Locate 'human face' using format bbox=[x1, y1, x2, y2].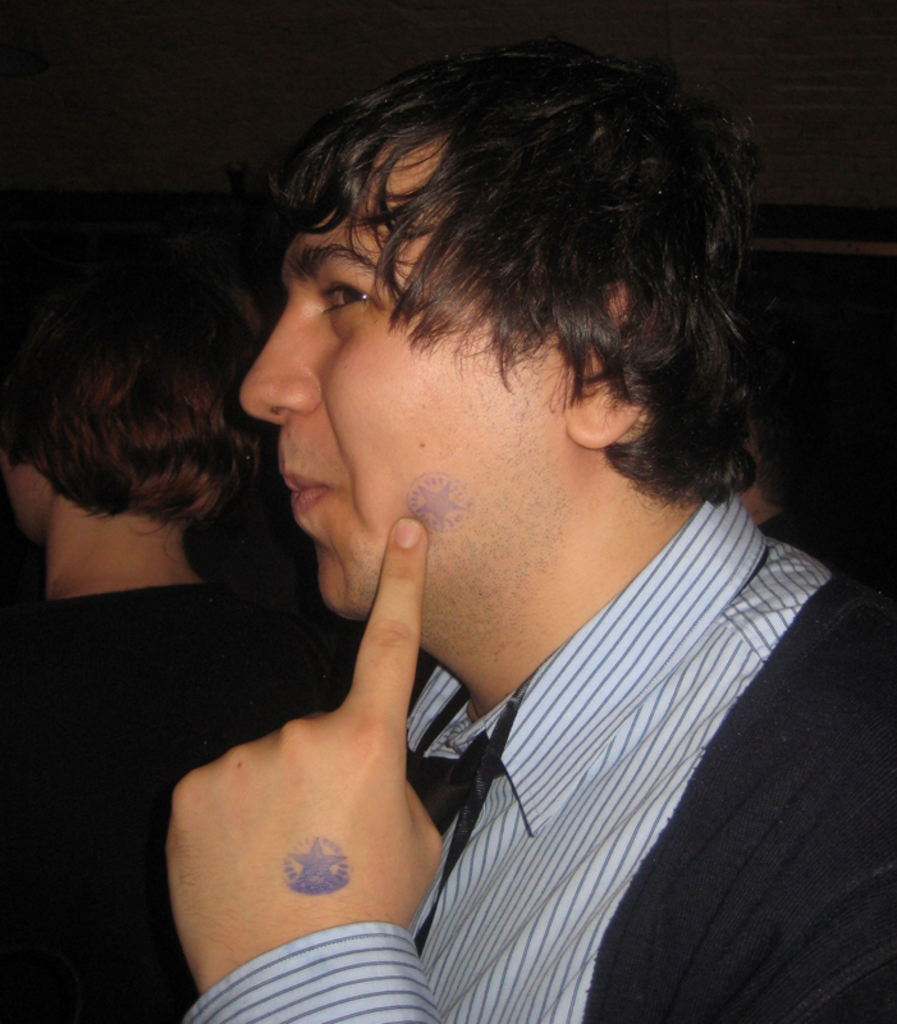
bbox=[235, 128, 566, 623].
